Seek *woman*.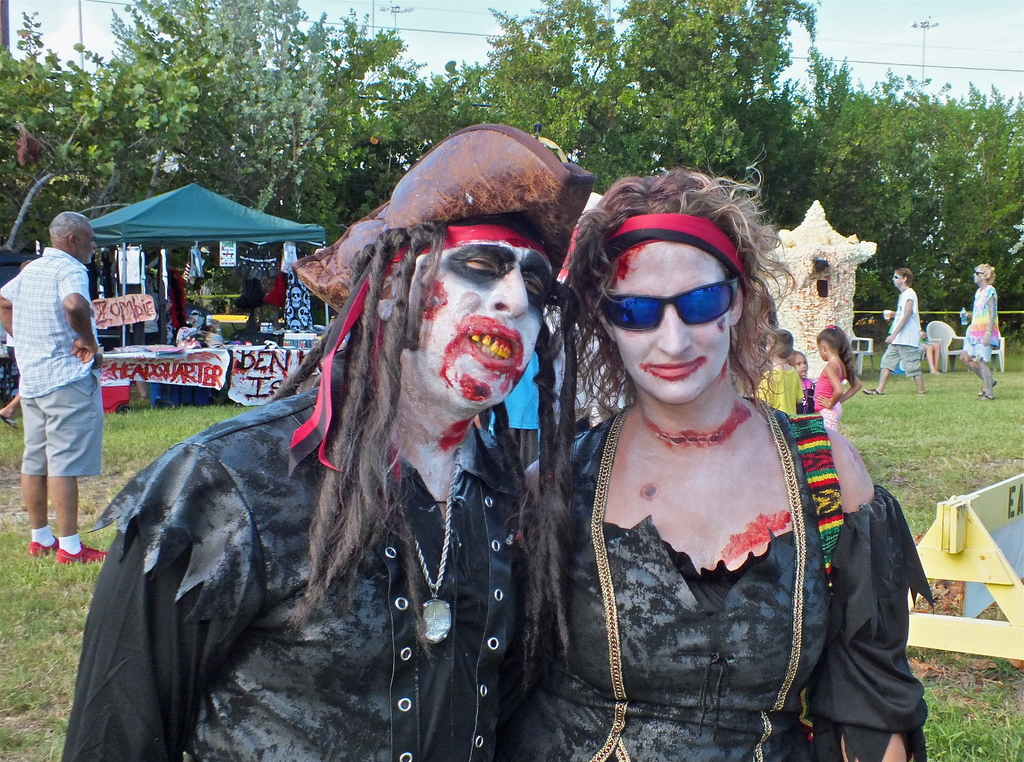
l=507, t=158, r=923, b=761.
